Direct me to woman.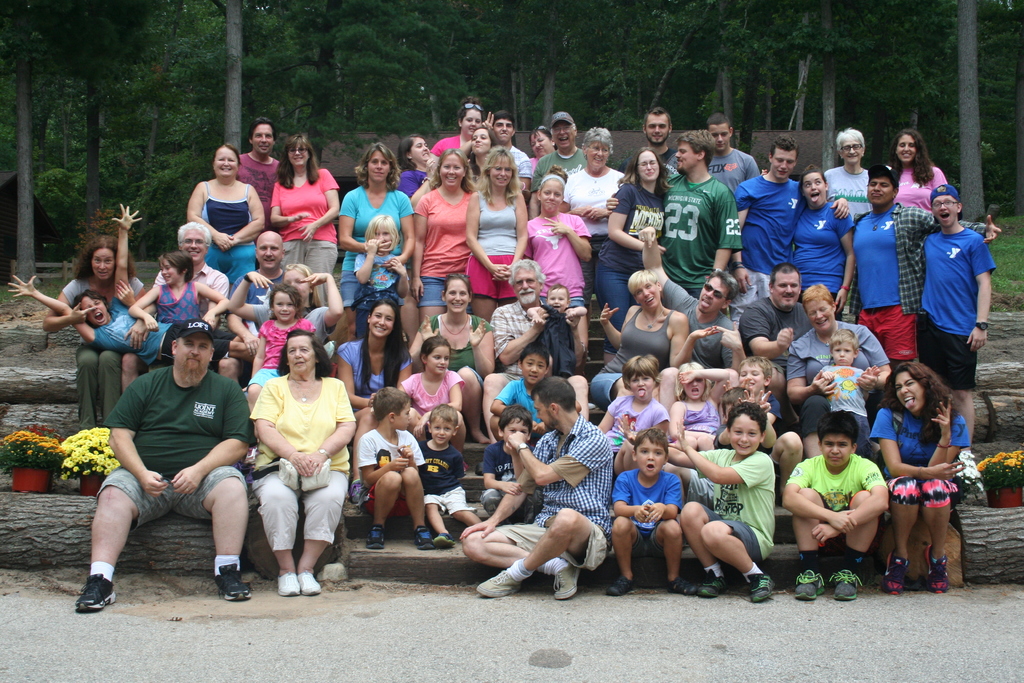
Direction: pyautogui.locateOnScreen(408, 272, 494, 445).
